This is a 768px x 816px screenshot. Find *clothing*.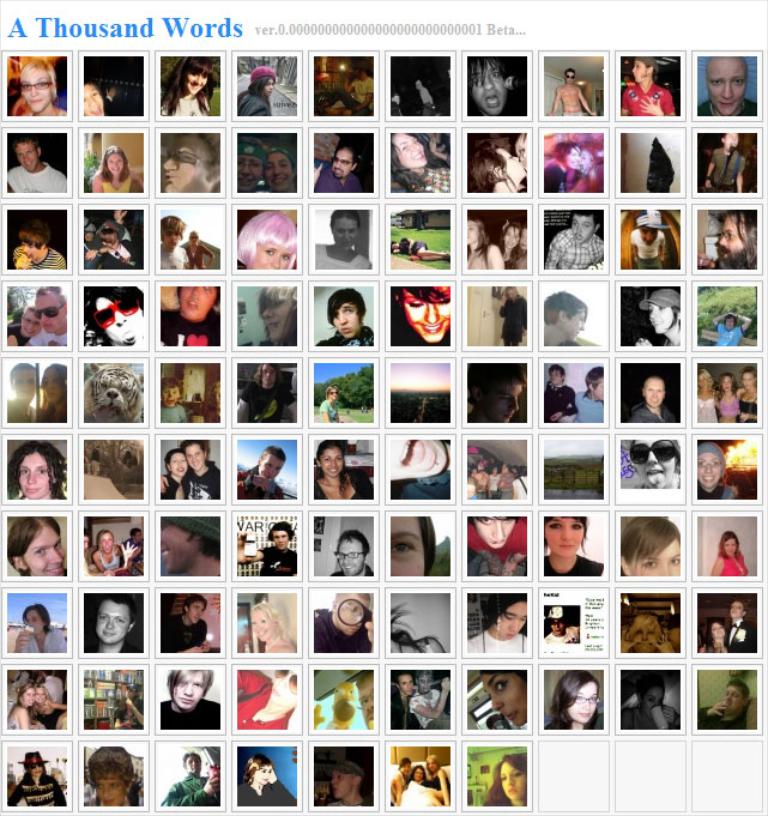
Bounding box: locate(231, 670, 292, 731).
